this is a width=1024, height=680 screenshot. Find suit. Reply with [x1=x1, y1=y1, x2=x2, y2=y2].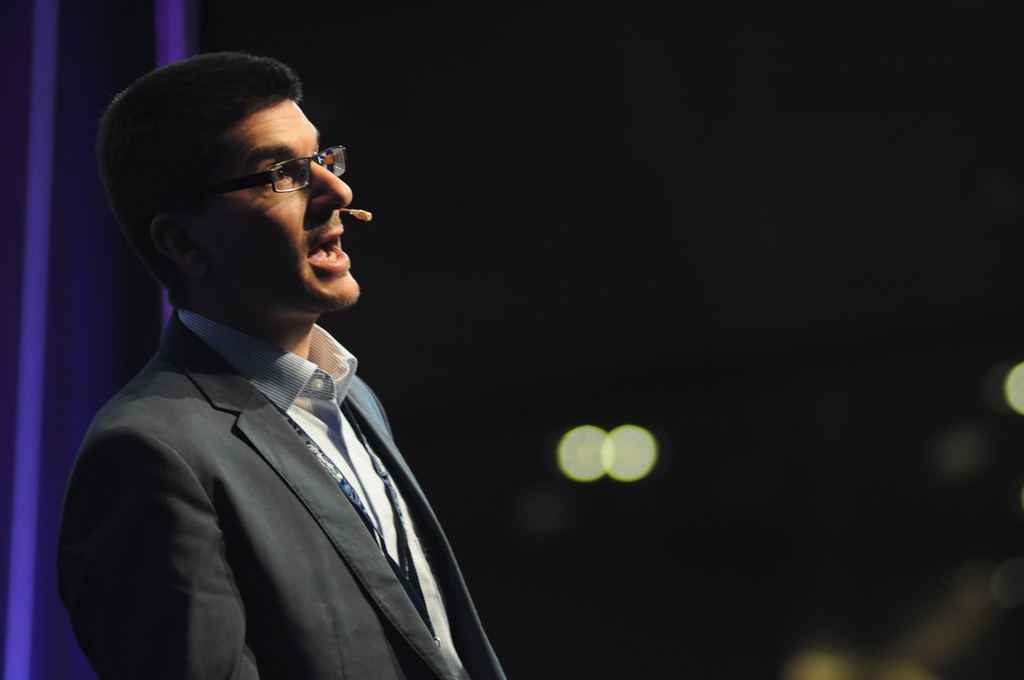
[x1=49, y1=206, x2=506, y2=679].
